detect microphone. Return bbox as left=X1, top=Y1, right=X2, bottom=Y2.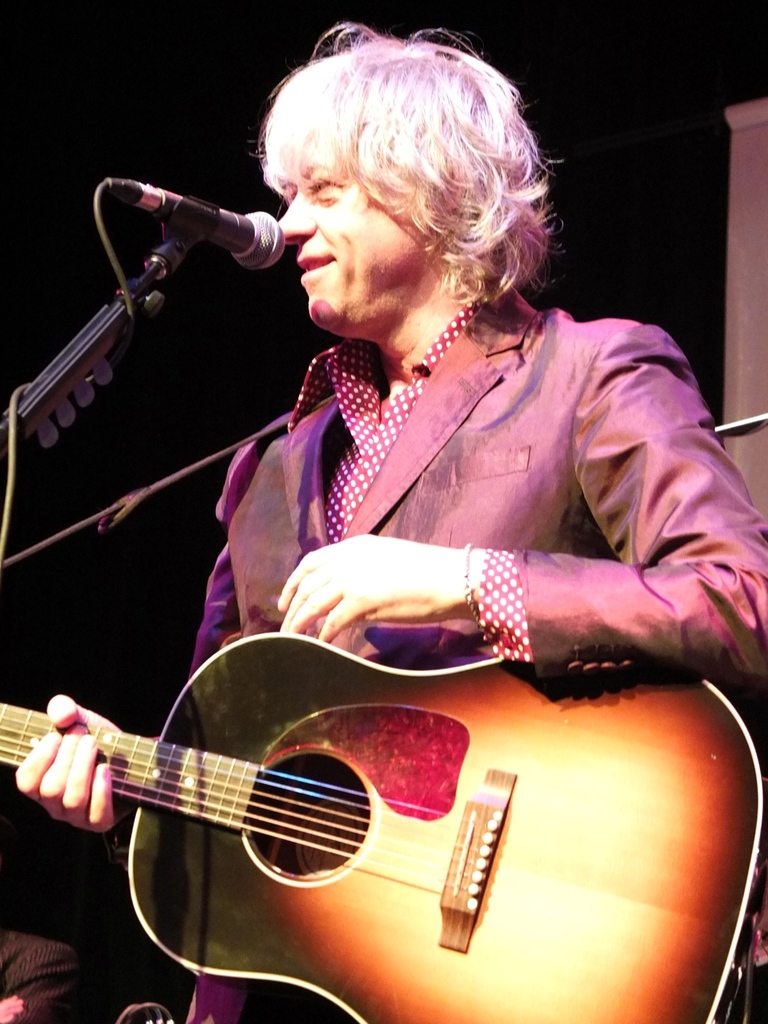
left=105, top=180, right=289, bottom=273.
